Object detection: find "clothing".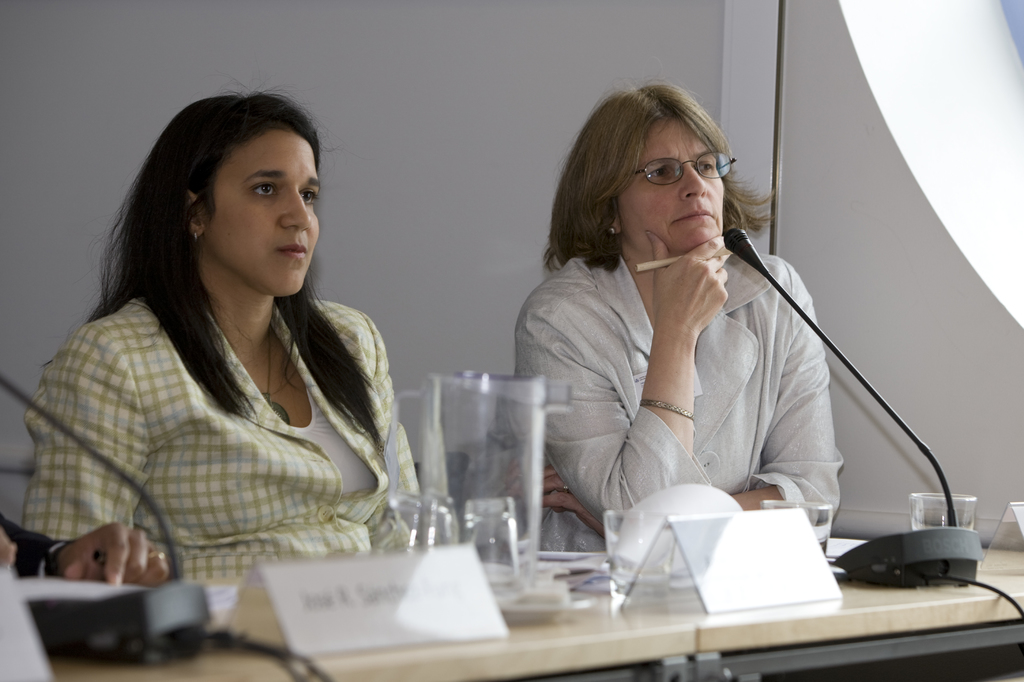
region(0, 509, 82, 586).
